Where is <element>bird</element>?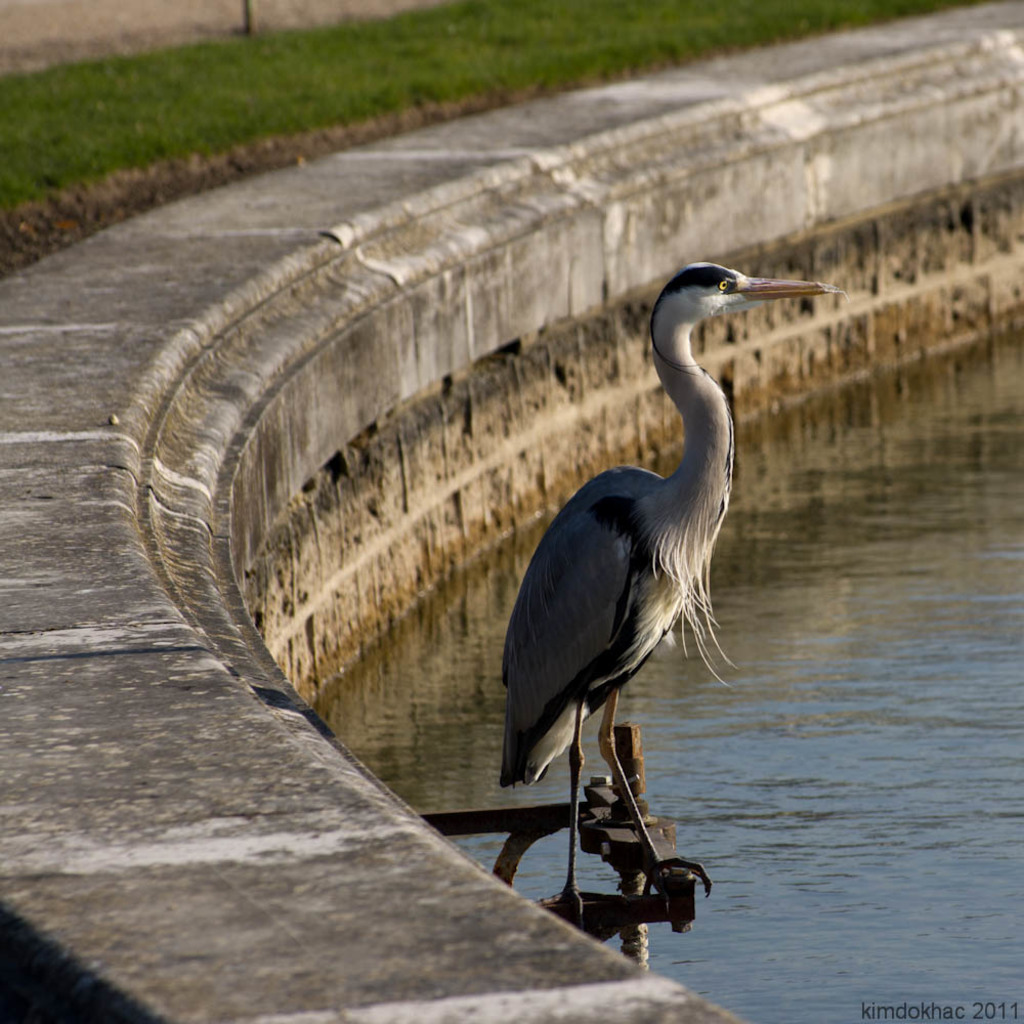
select_region(486, 306, 773, 909).
